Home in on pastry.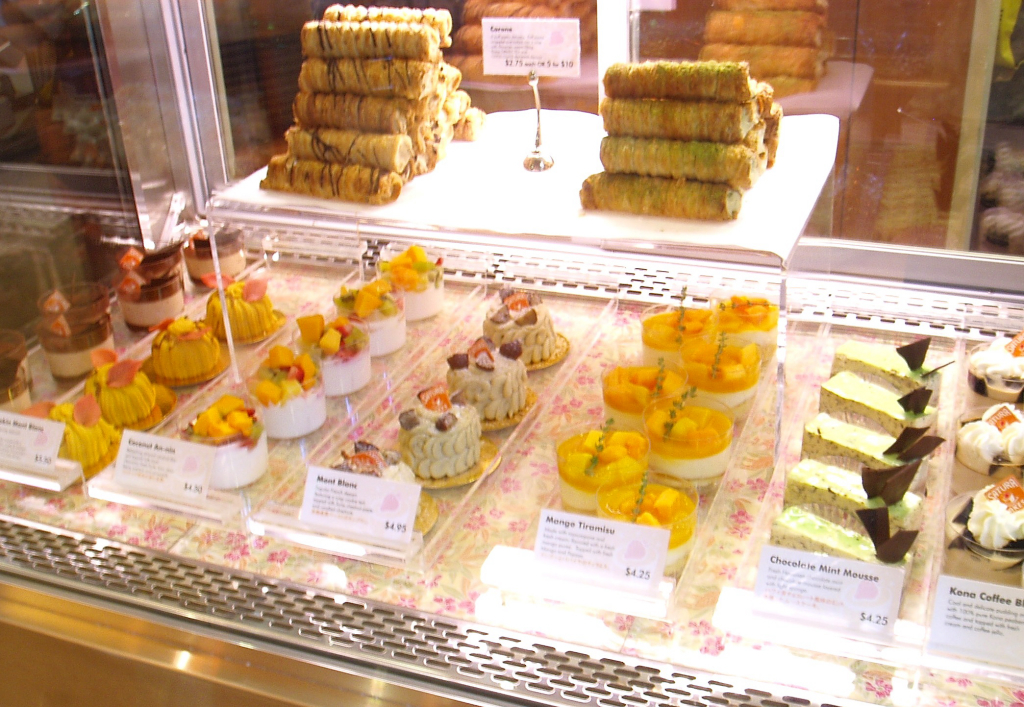
Homed in at select_region(968, 332, 1023, 405).
